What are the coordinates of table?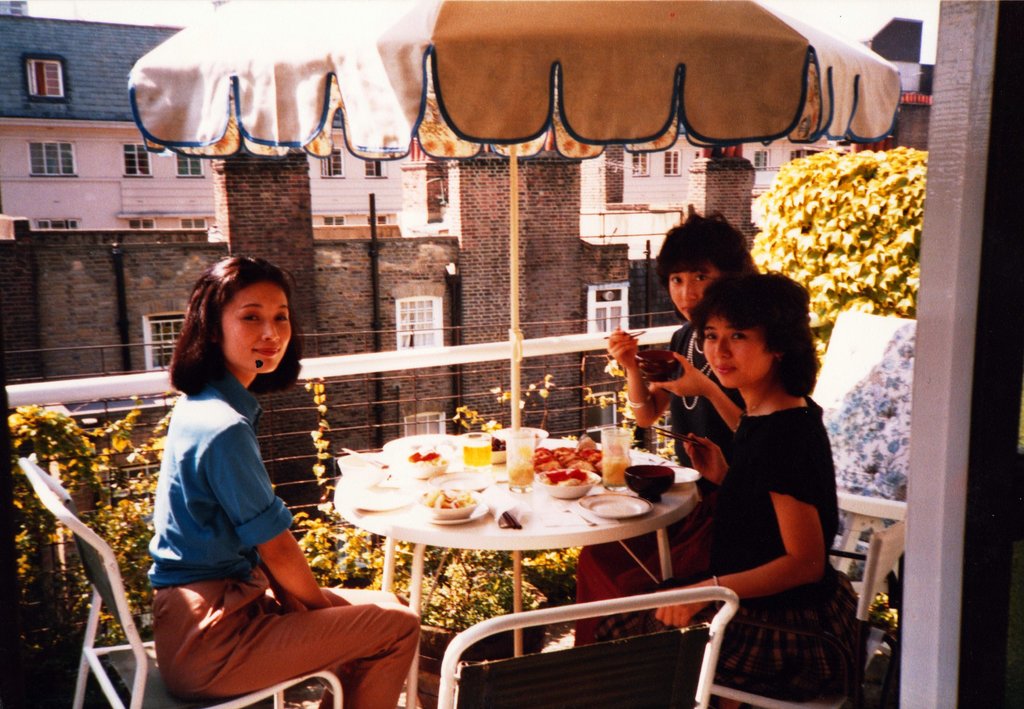
select_region(310, 430, 706, 677).
